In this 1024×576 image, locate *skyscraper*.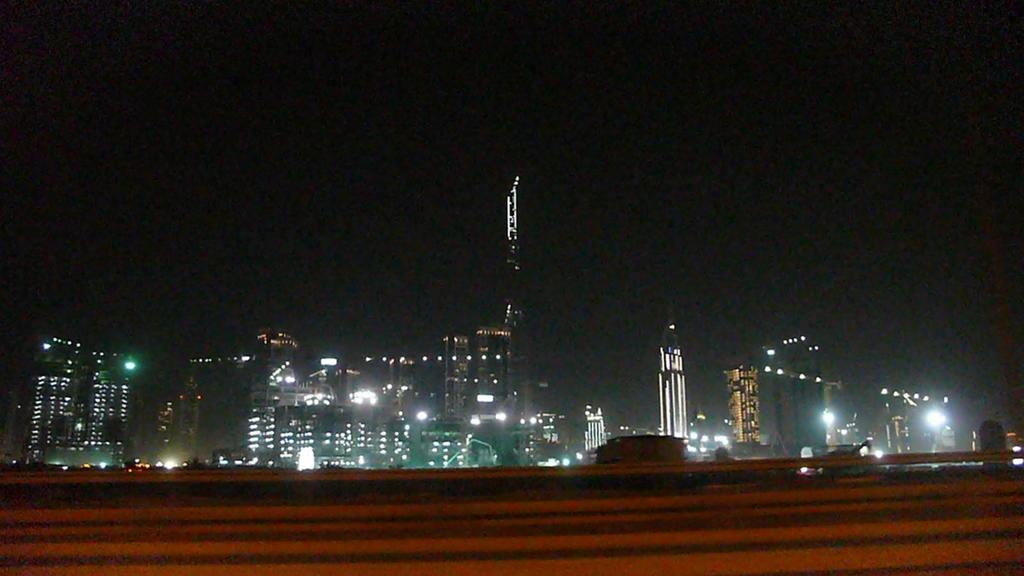
Bounding box: bbox=[652, 318, 694, 447].
